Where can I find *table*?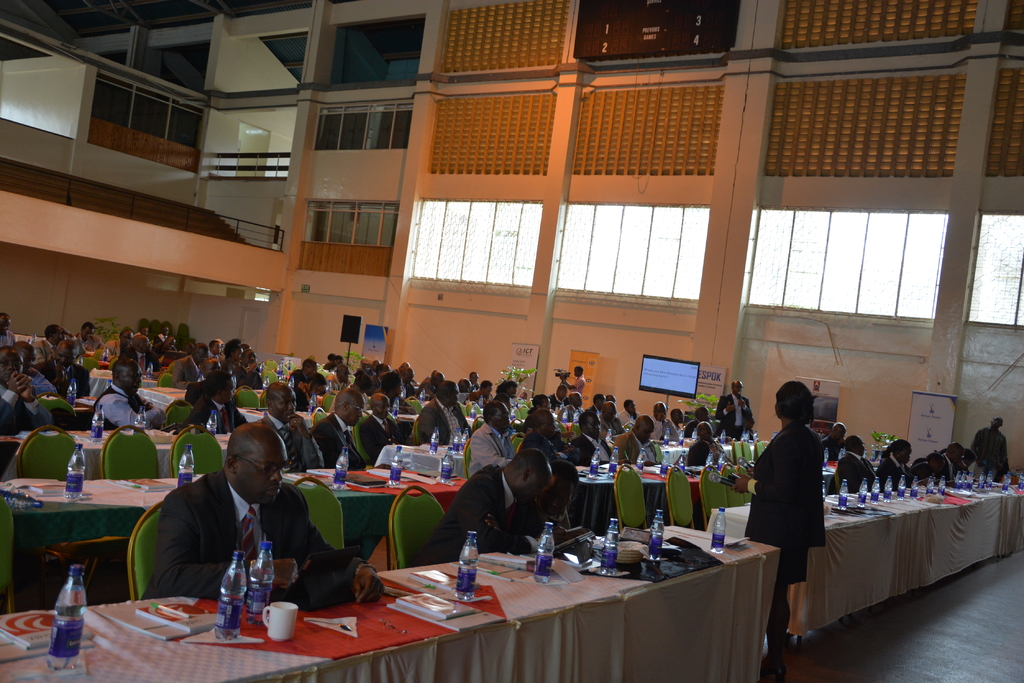
You can find it at bbox=(714, 456, 1023, 648).
